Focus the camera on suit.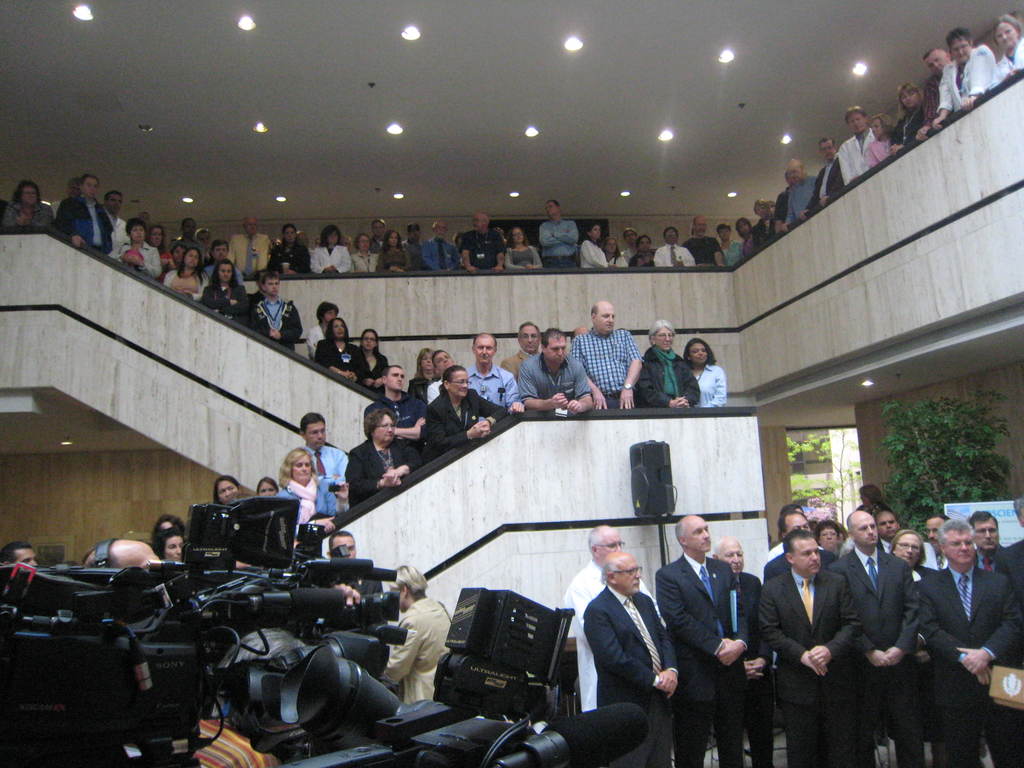
Focus region: box=[766, 550, 840, 575].
